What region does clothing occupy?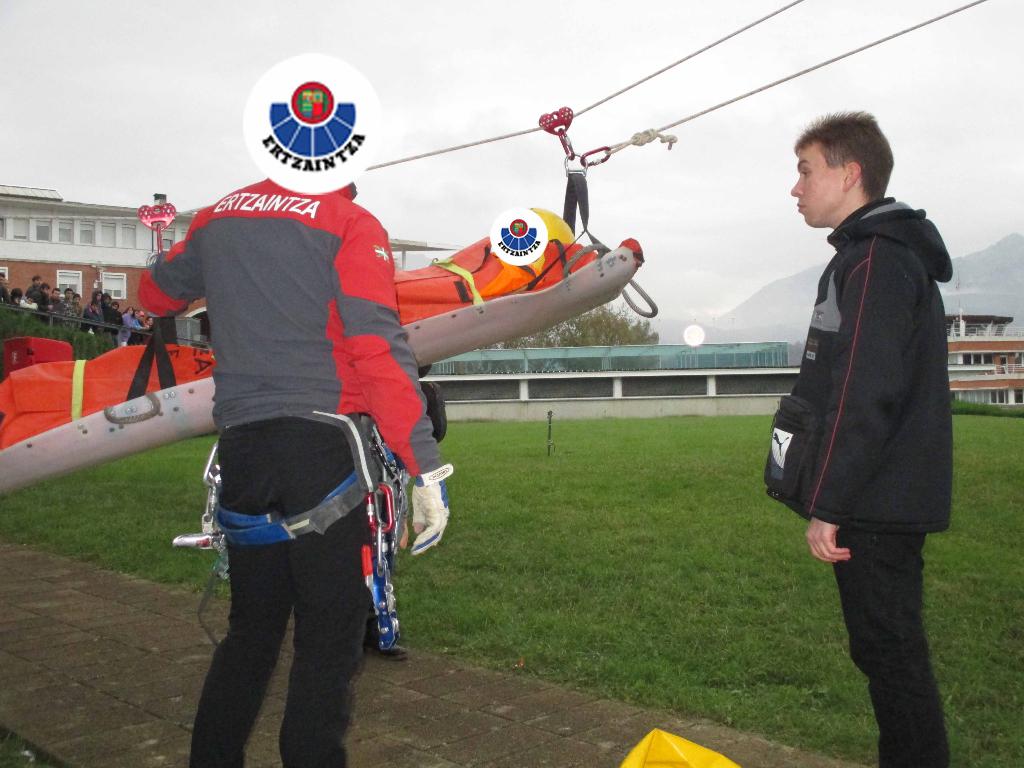
Rect(766, 196, 952, 531).
